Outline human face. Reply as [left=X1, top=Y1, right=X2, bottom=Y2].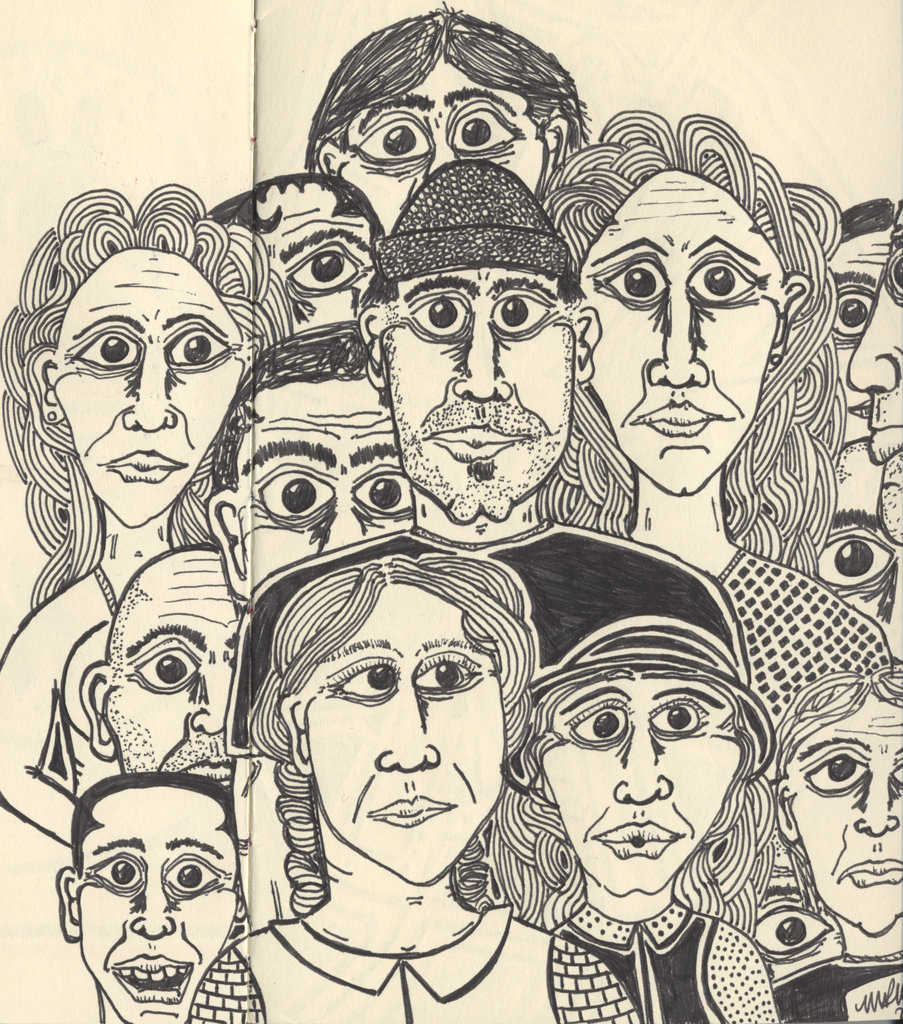
[left=829, top=228, right=891, bottom=444].
